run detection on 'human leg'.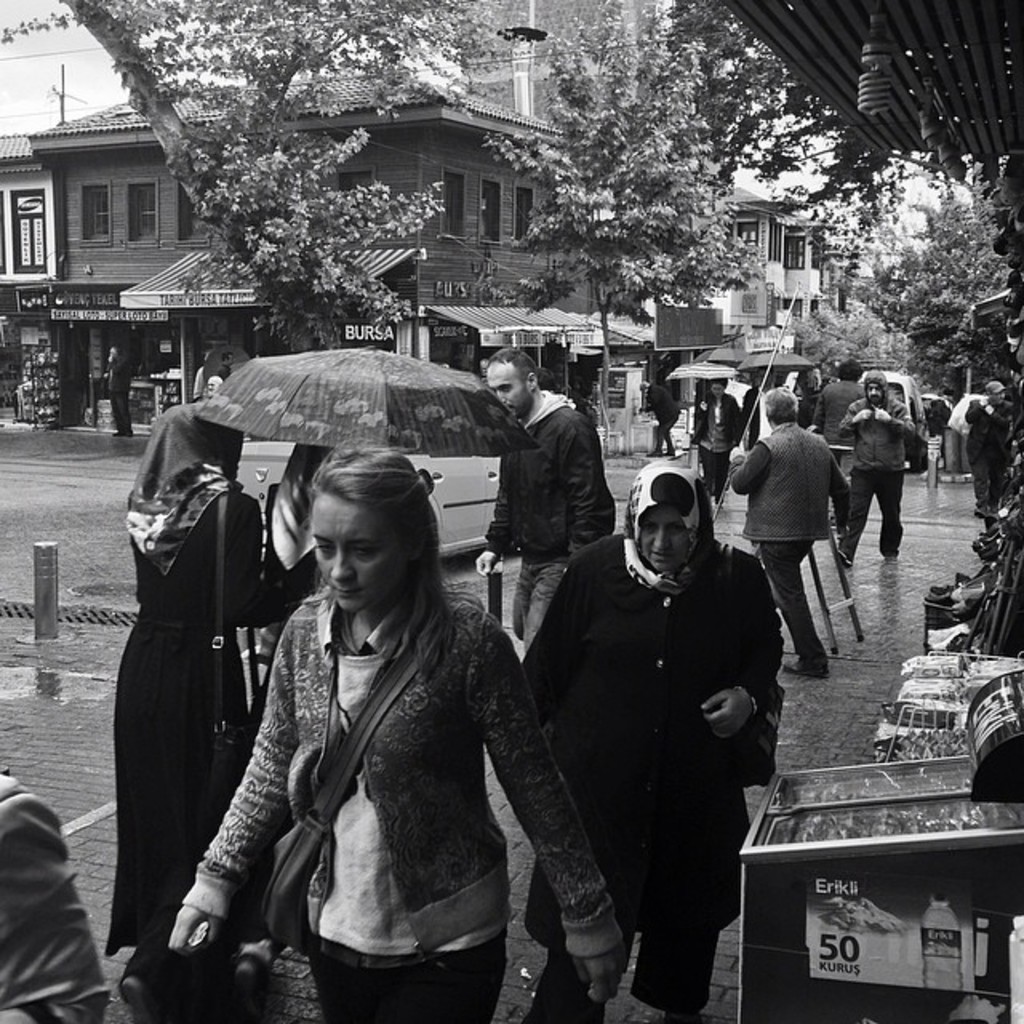
Result: 110, 934, 206, 1021.
